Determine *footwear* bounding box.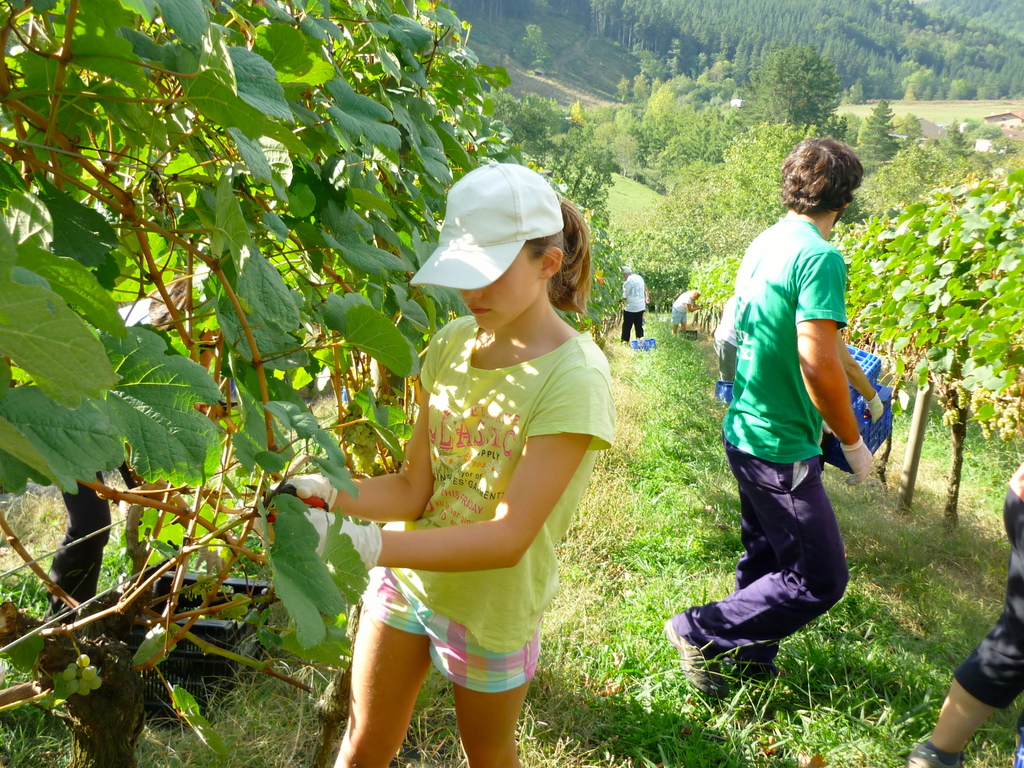
Determined: <box>735,643,782,696</box>.
